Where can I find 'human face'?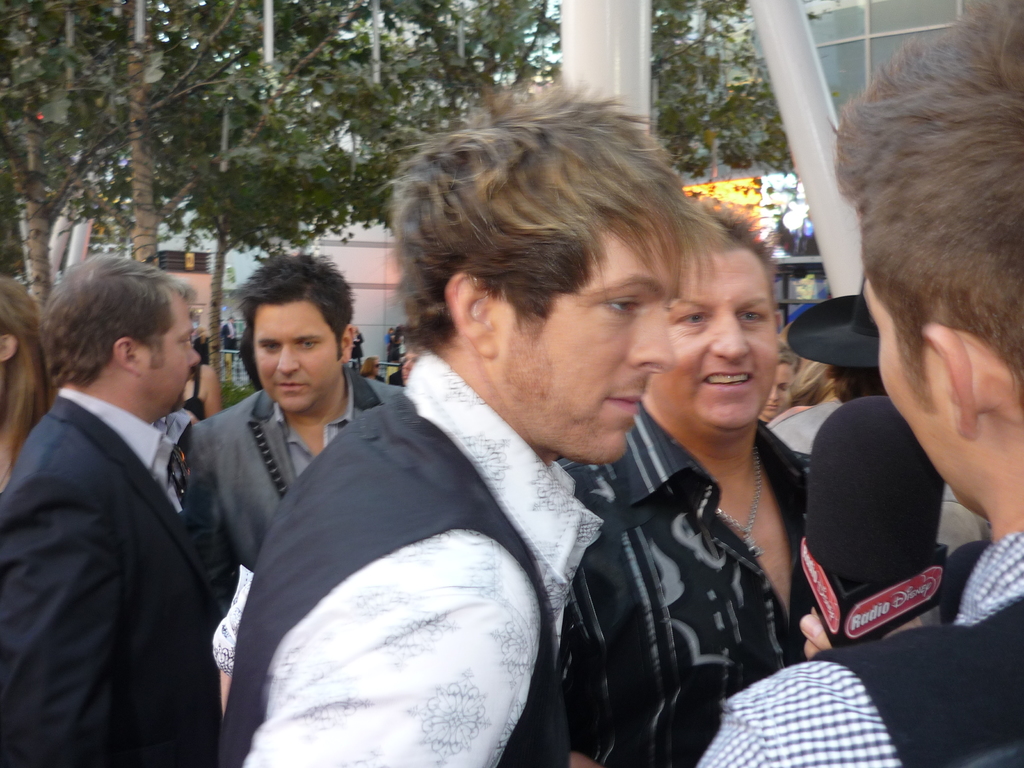
You can find it at 253:302:345:416.
